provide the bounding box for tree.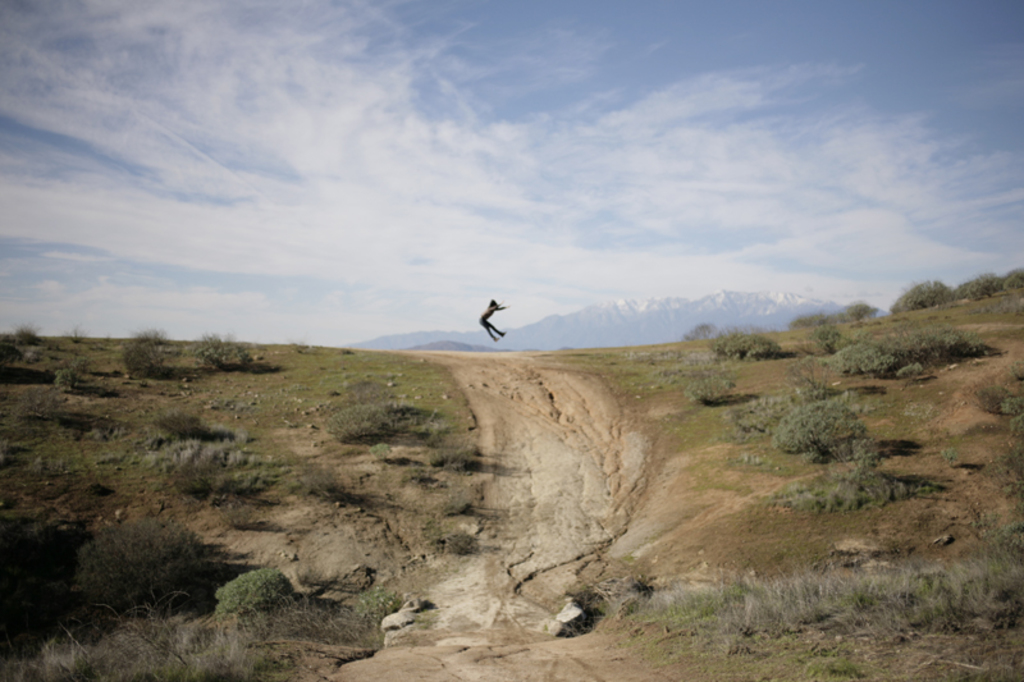
{"x1": 819, "y1": 330, "x2": 989, "y2": 383}.
